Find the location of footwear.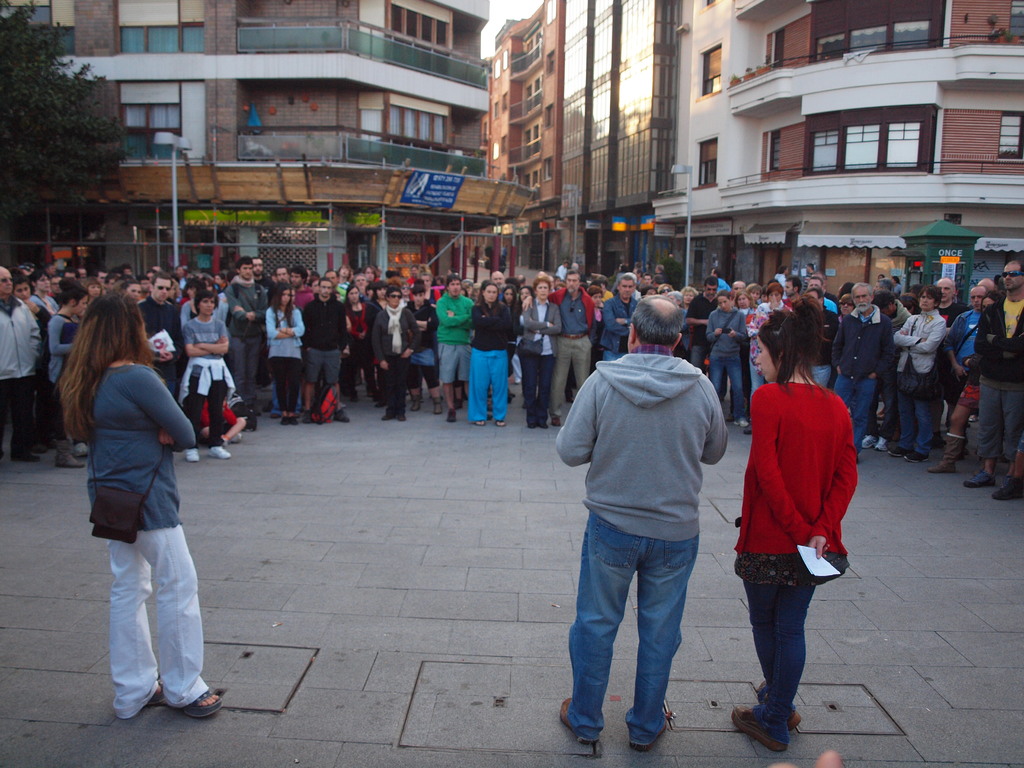
Location: 874 435 891 458.
